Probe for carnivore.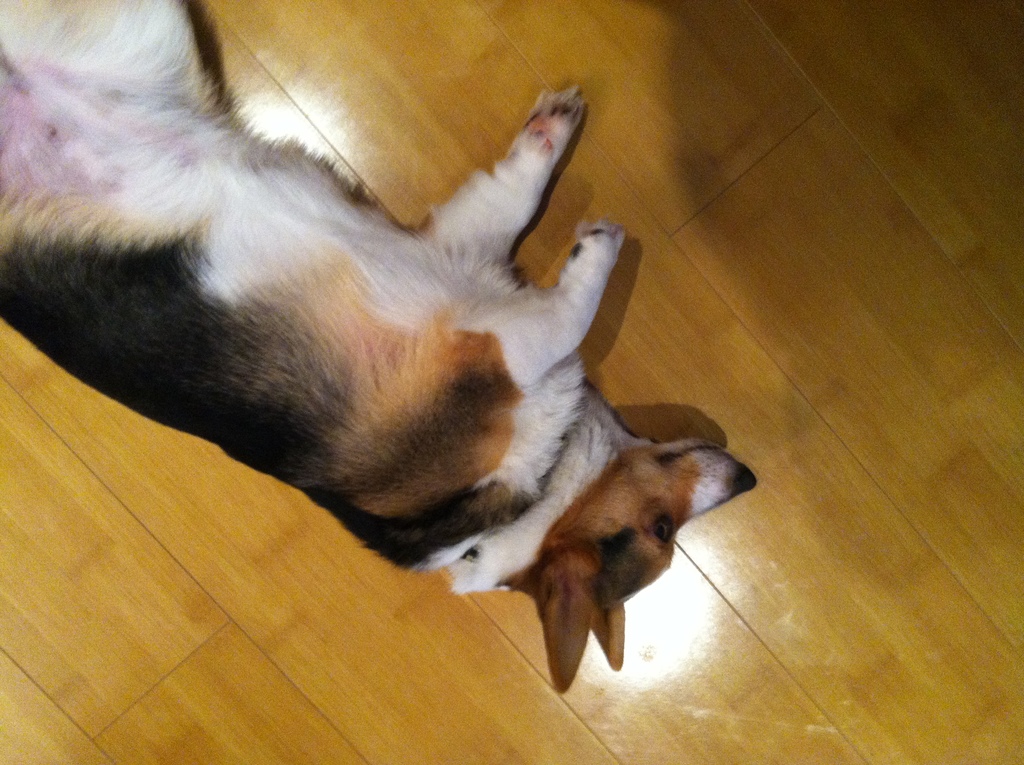
Probe result: [0,0,762,702].
